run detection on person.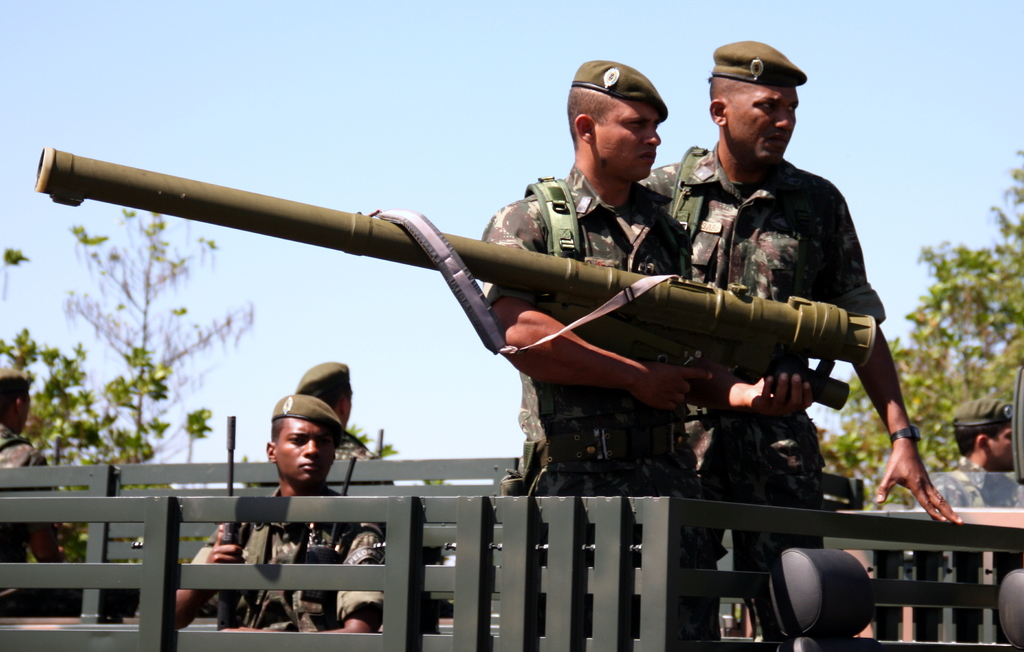
Result: region(476, 62, 817, 640).
